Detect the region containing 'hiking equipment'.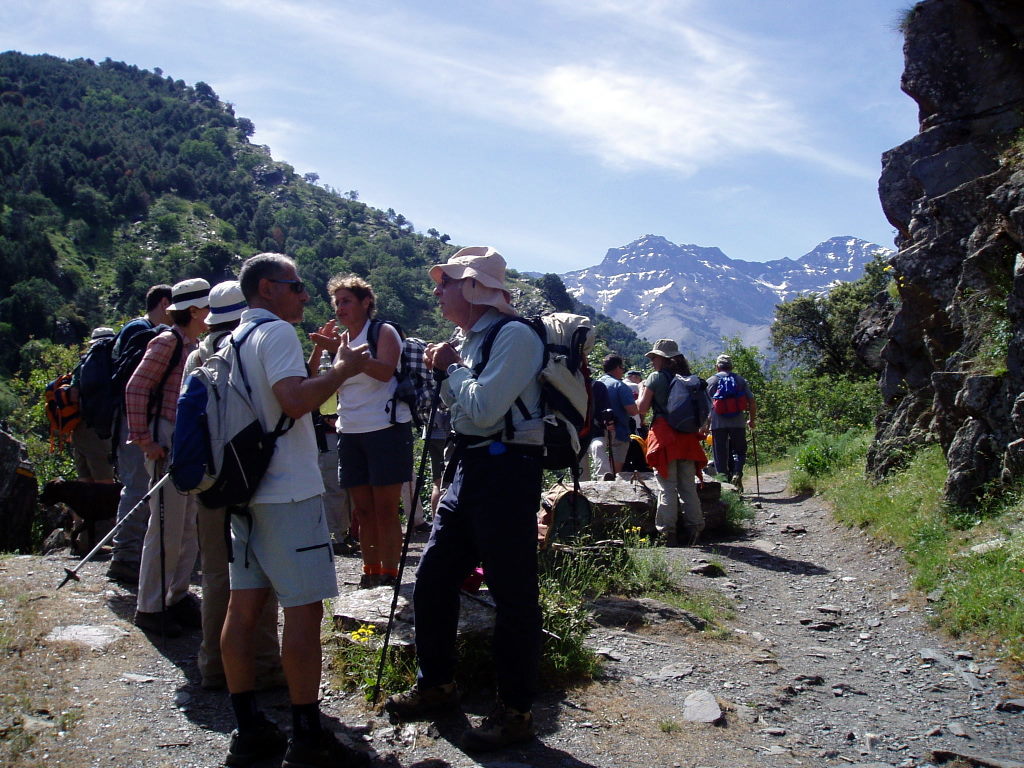
[101,323,191,438].
